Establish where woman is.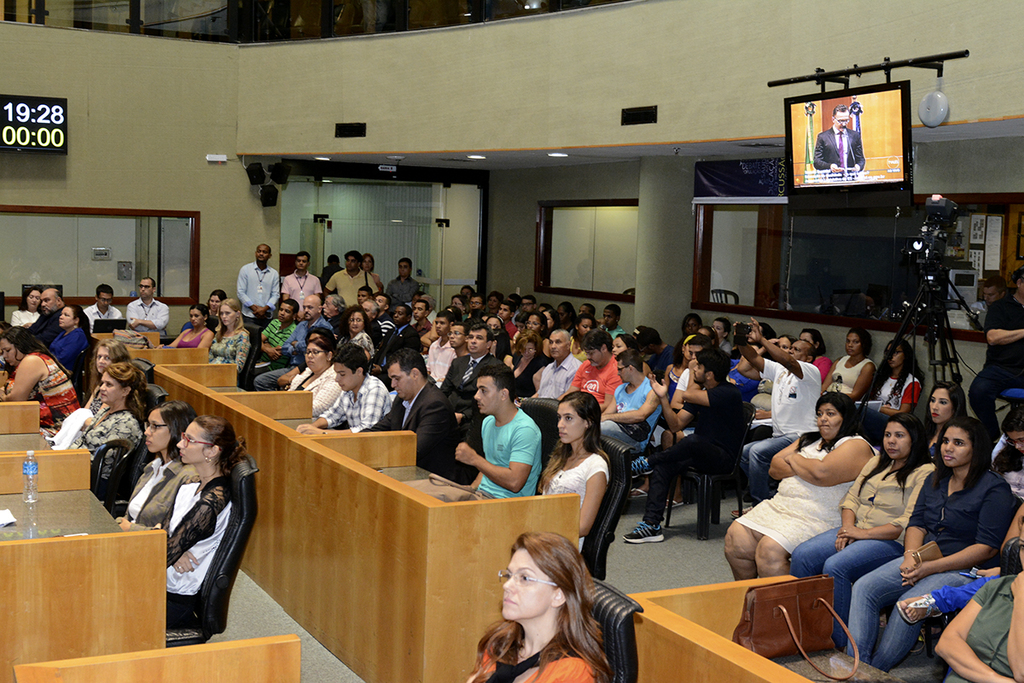
Established at box=[821, 329, 875, 400].
